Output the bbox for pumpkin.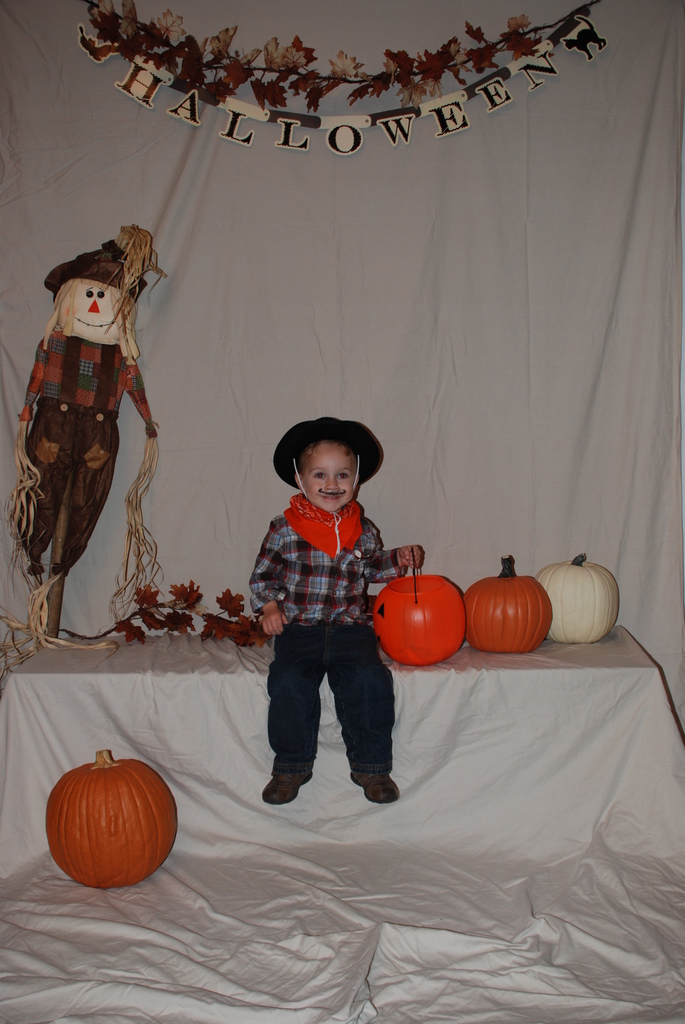
461:549:555:657.
